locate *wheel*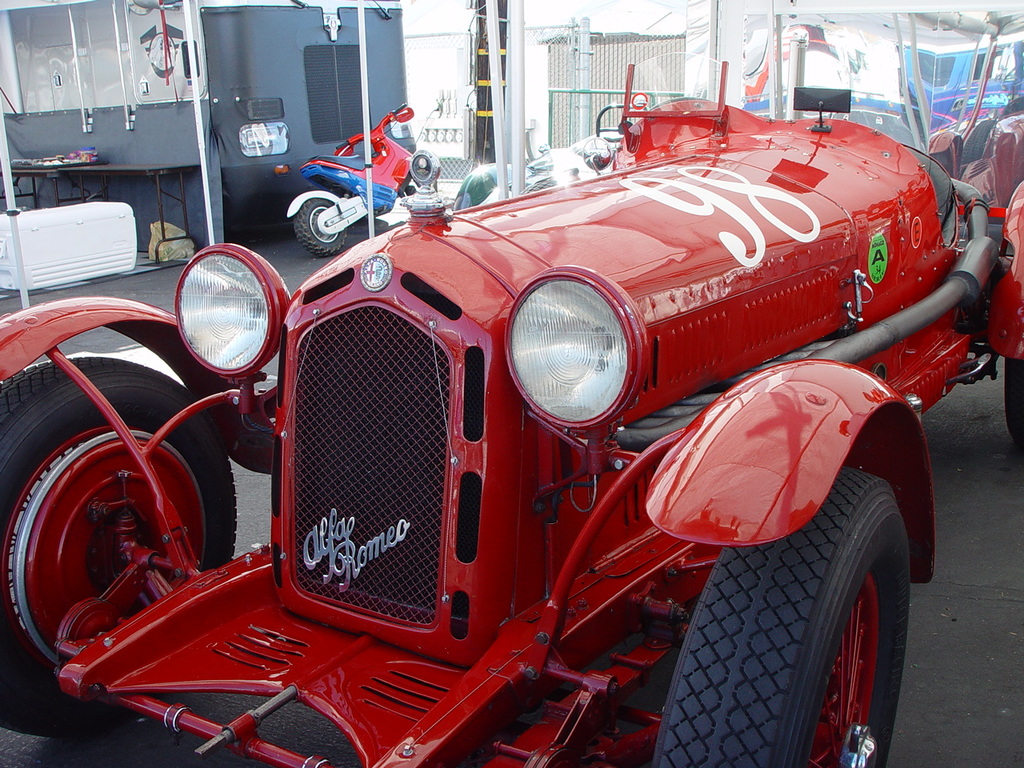
(left=0, top=354, right=239, bottom=745)
